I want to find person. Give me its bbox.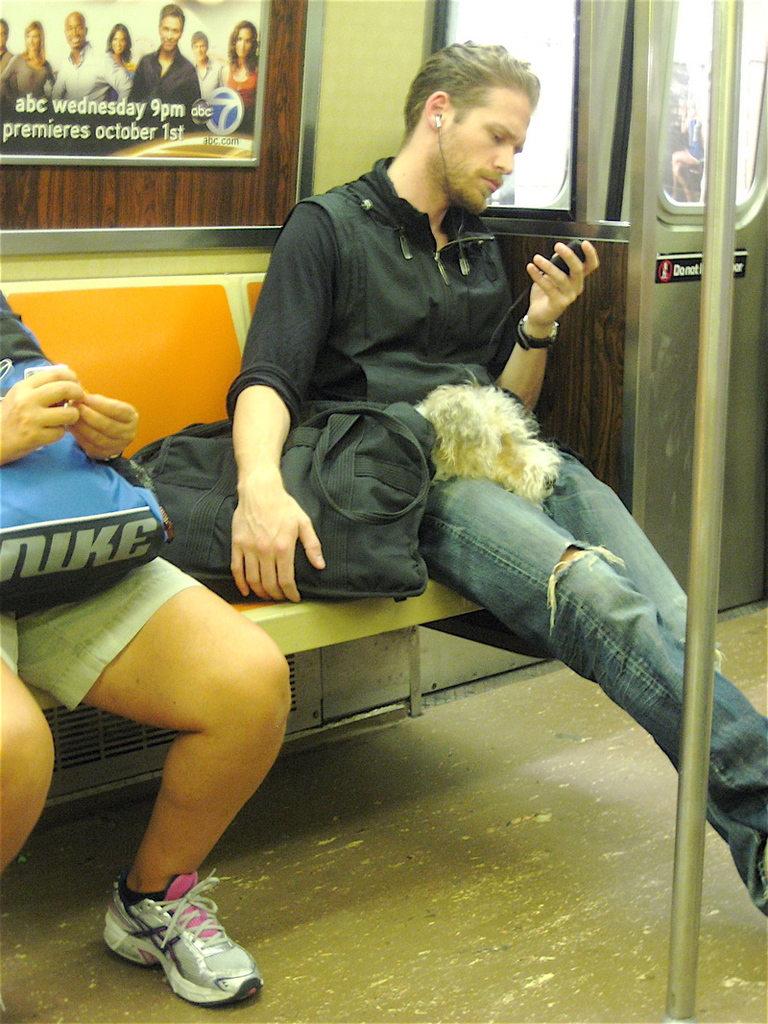
region(0, 296, 290, 1013).
